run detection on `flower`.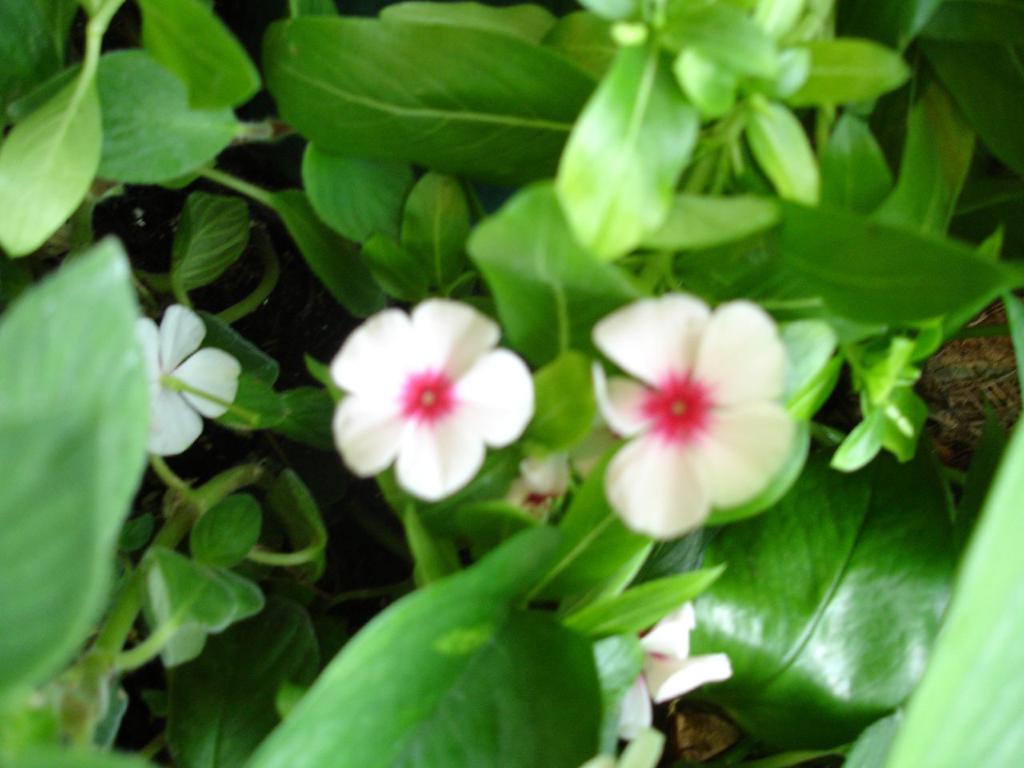
Result: [136, 304, 238, 458].
